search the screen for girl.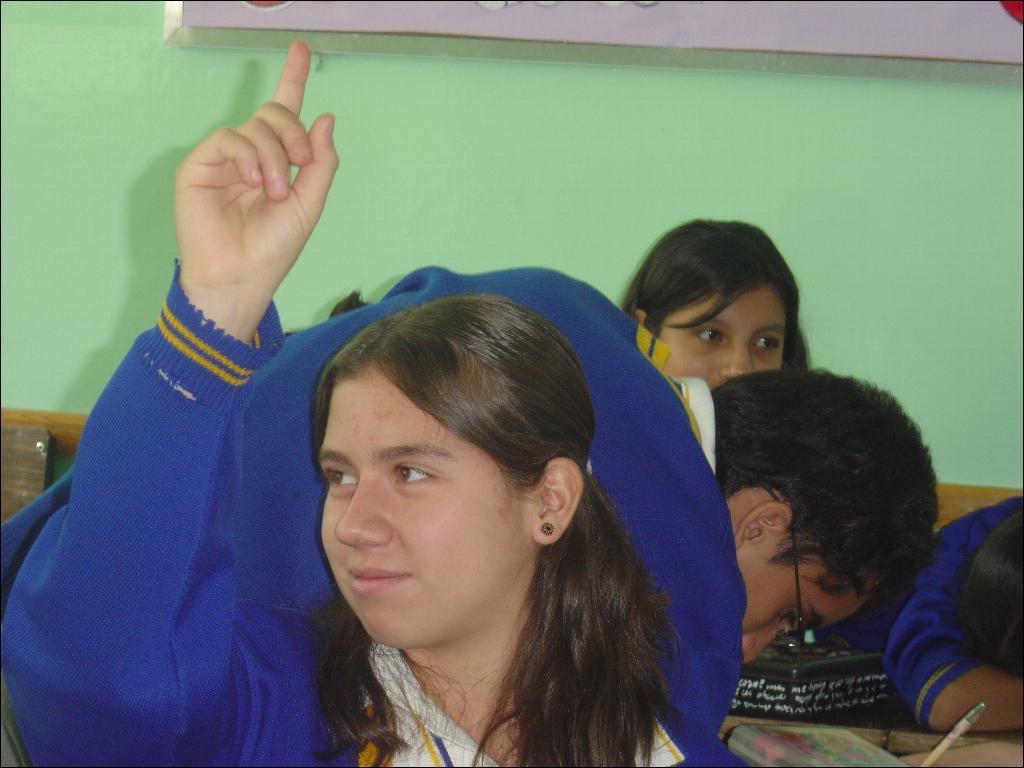
Found at 0:28:767:767.
